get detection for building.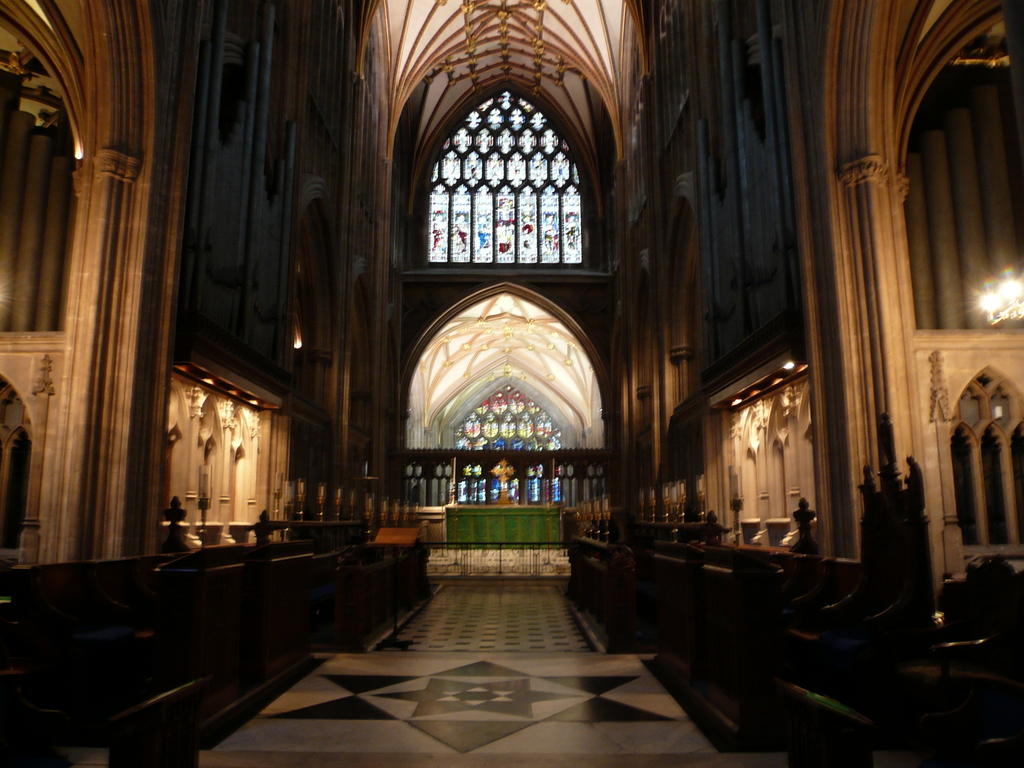
Detection: bbox=(0, 0, 1023, 767).
